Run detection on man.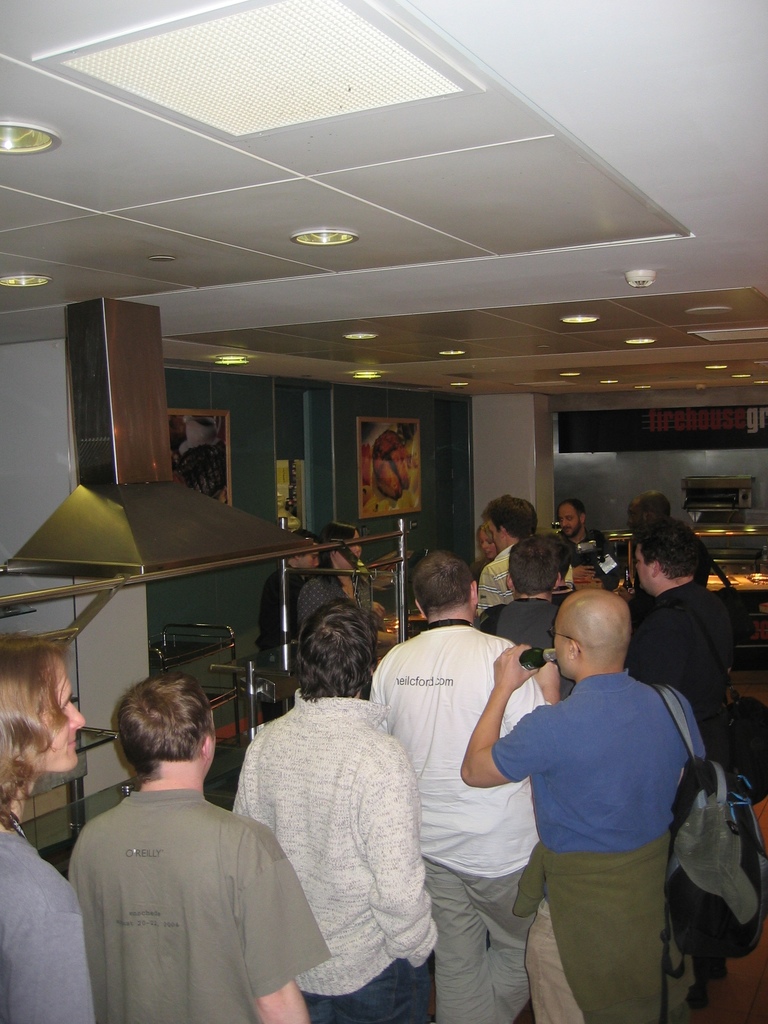
Result: [67,673,314,1023].
